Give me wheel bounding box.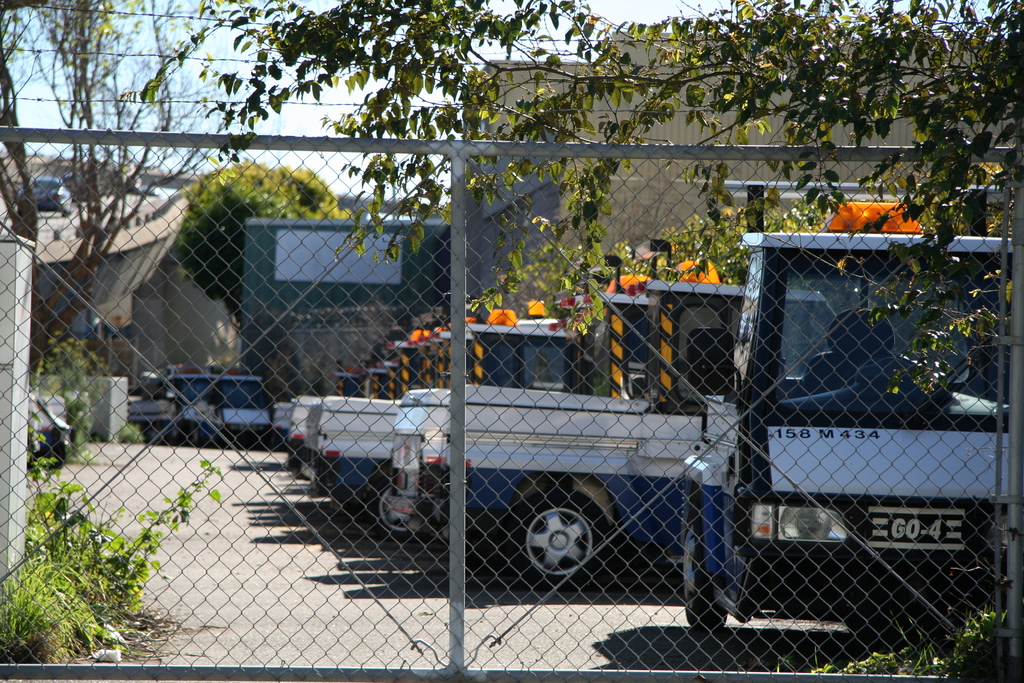
select_region(372, 481, 423, 539).
